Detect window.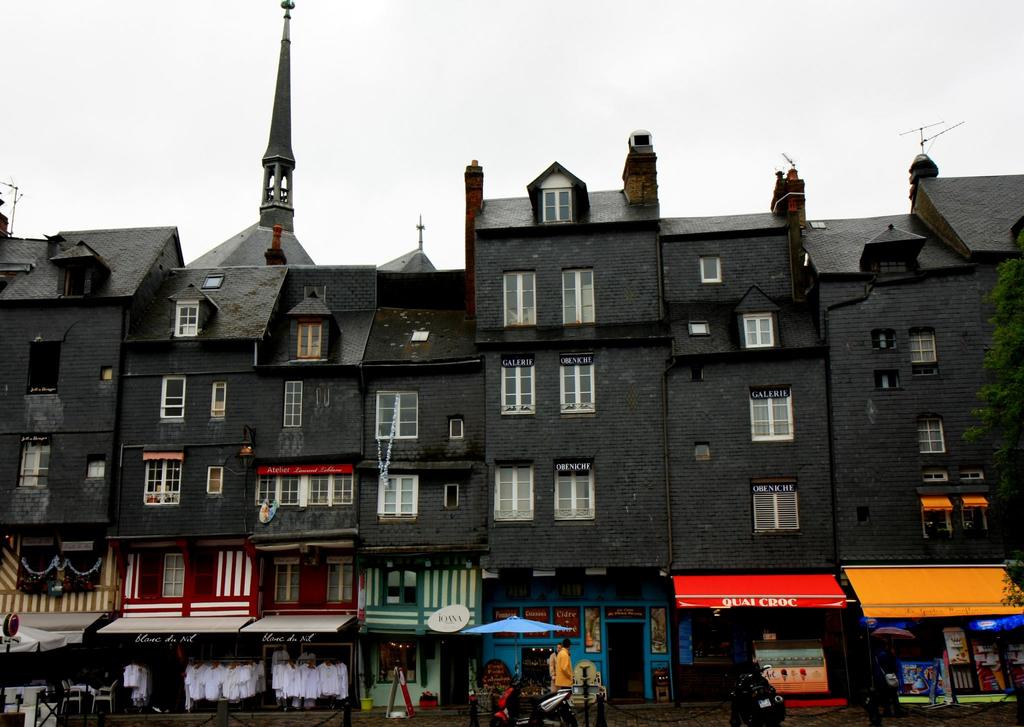
Detected at 925:500:955:539.
